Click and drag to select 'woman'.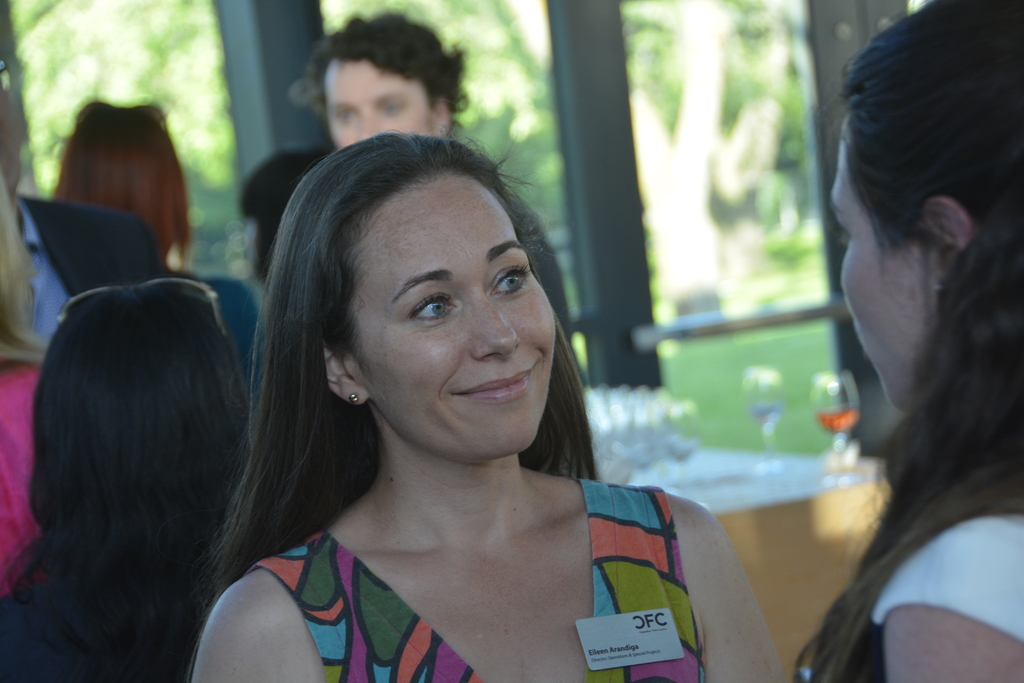
Selection: 238/142/336/286.
